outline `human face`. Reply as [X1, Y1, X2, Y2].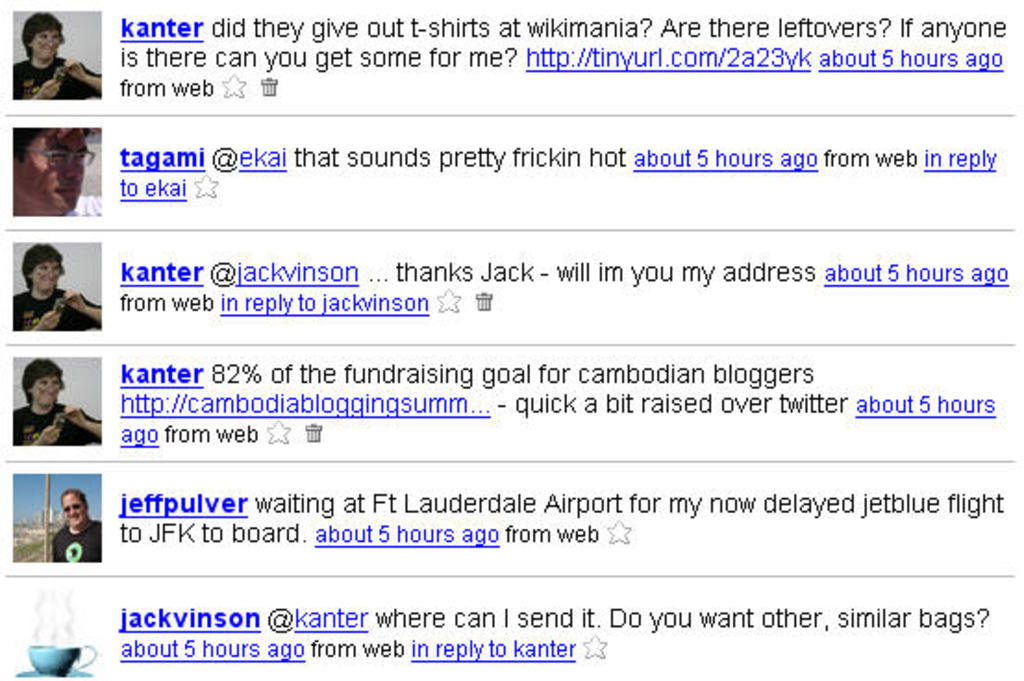
[31, 263, 59, 289].
